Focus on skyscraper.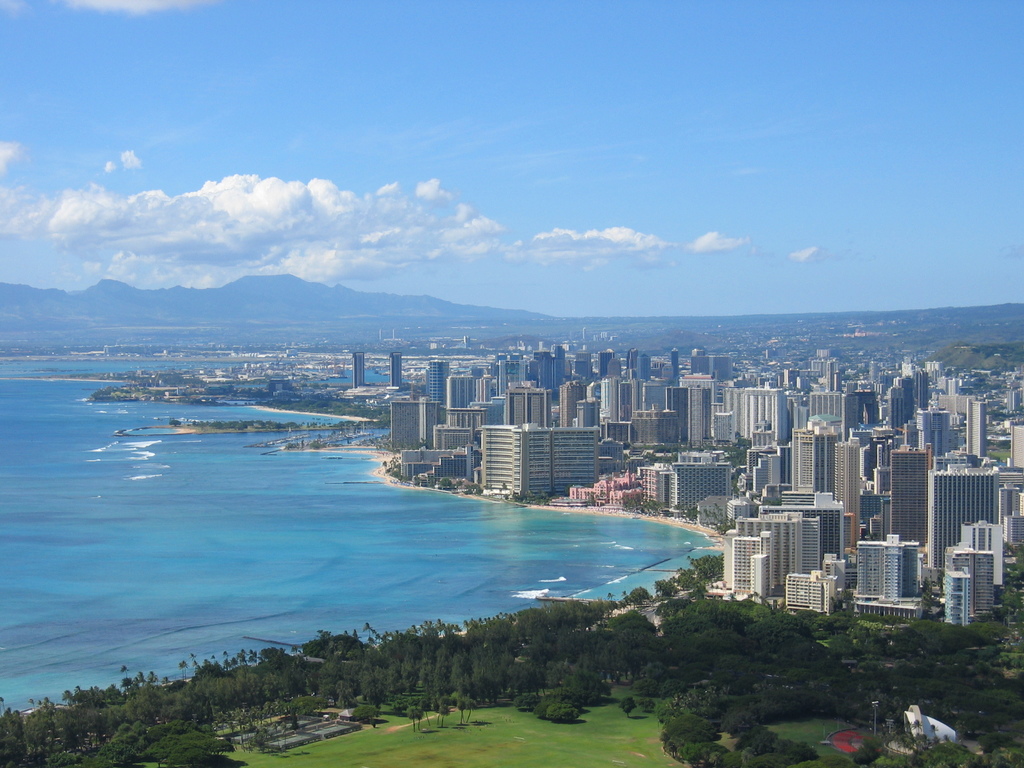
Focused at pyautogui.locateOnScreen(881, 441, 945, 543).
